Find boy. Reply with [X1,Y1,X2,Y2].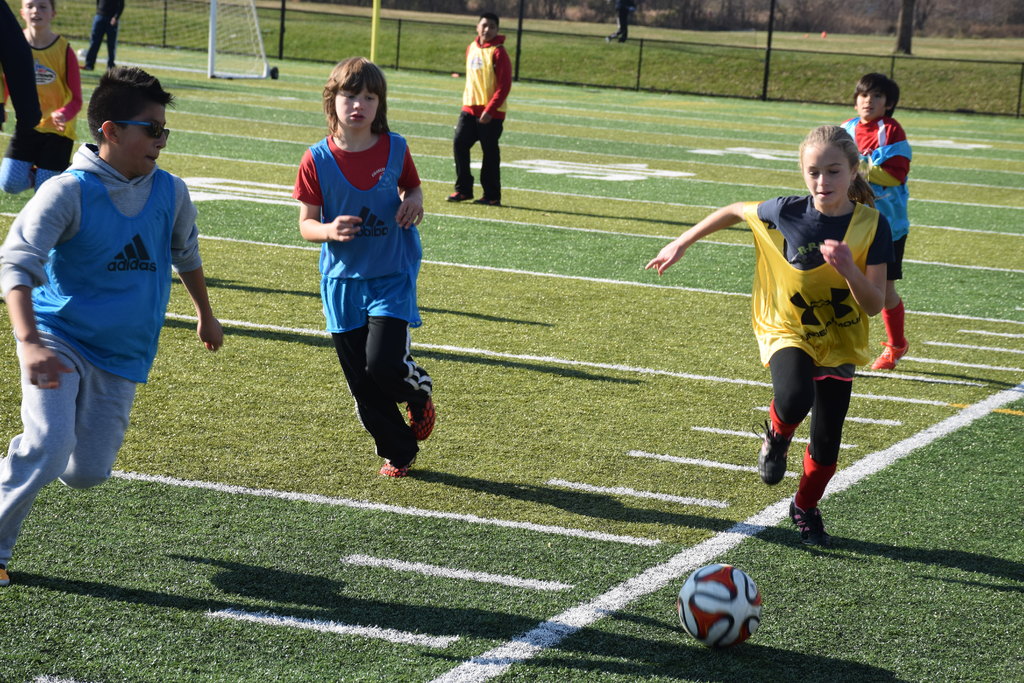
[839,72,911,373].
